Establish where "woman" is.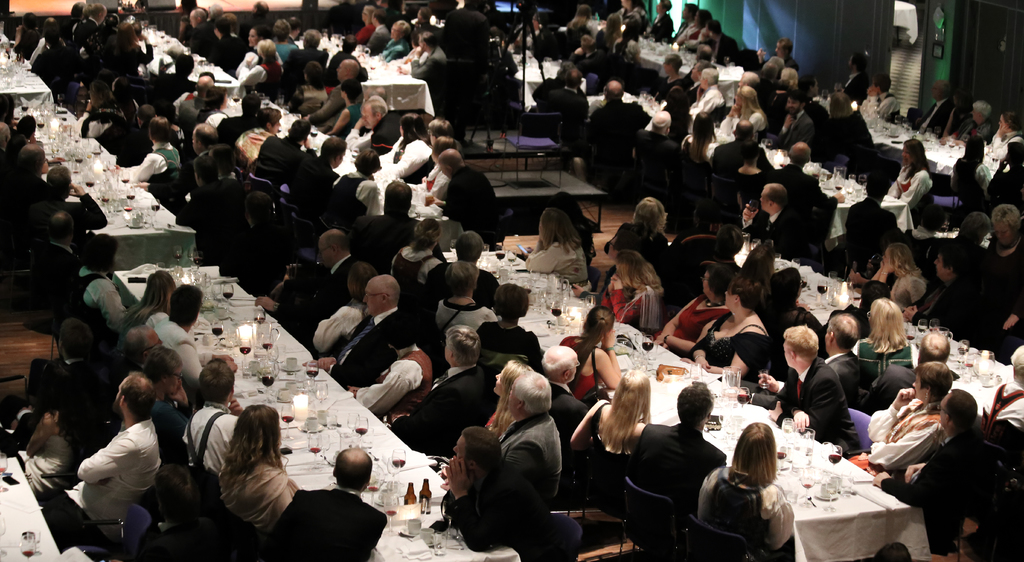
Established at (x1=693, y1=422, x2=792, y2=561).
